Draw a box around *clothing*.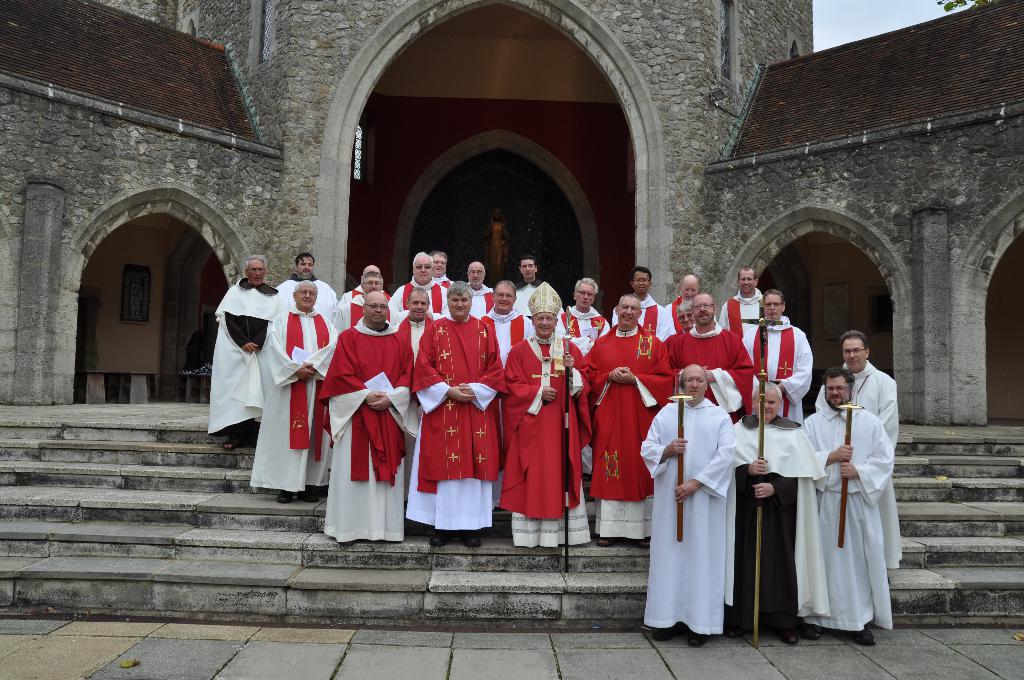
807, 369, 900, 649.
